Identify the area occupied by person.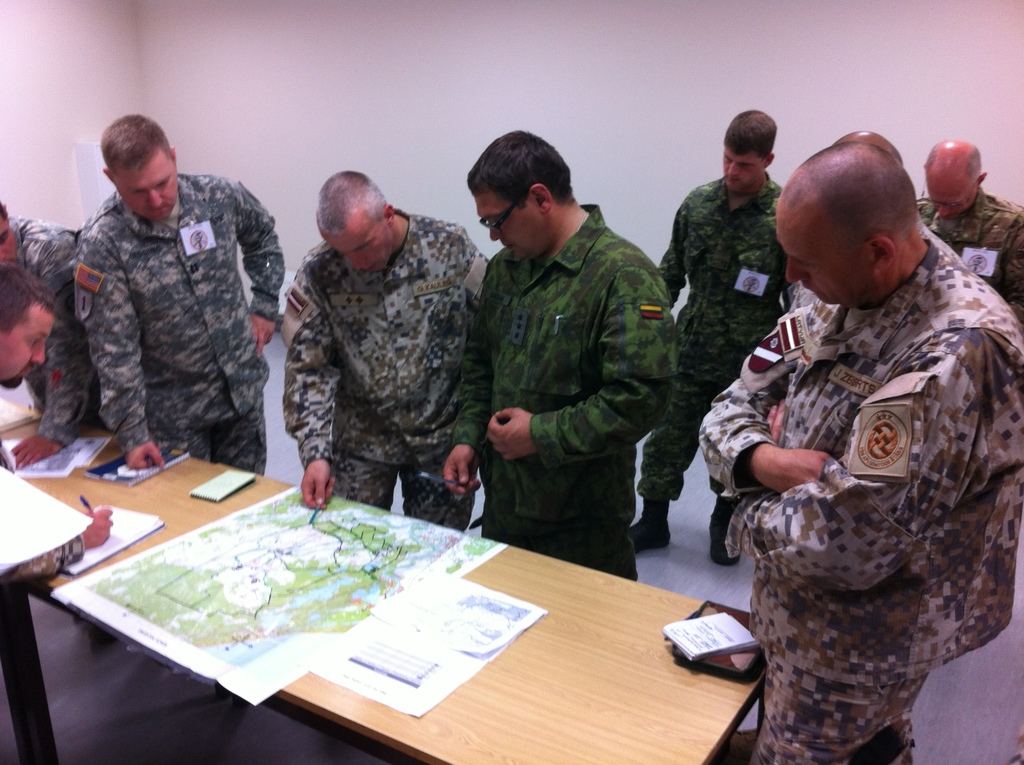
Area: x1=289 y1=170 x2=497 y2=515.
